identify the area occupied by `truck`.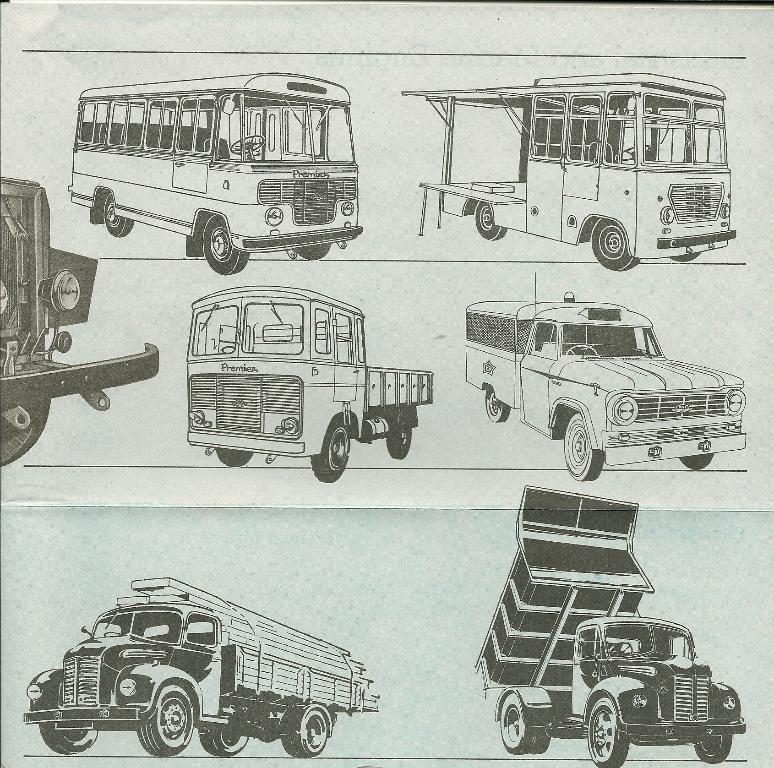
Area: 23/578/380/760.
